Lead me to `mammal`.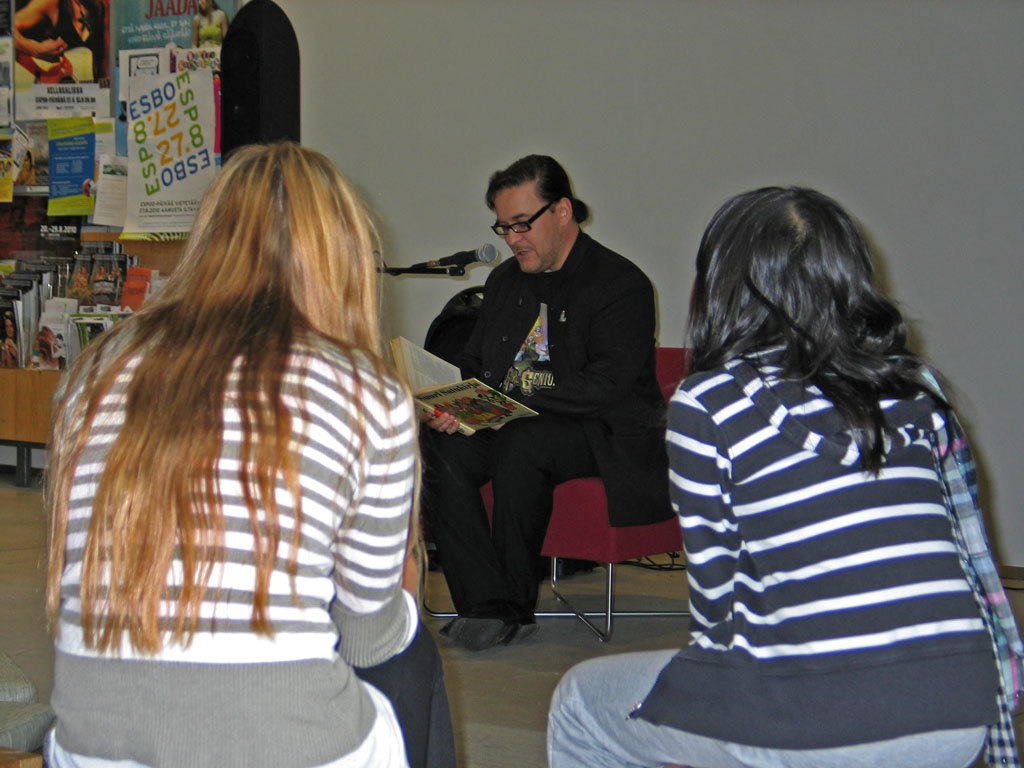
Lead to x1=548 y1=184 x2=1023 y2=767.
